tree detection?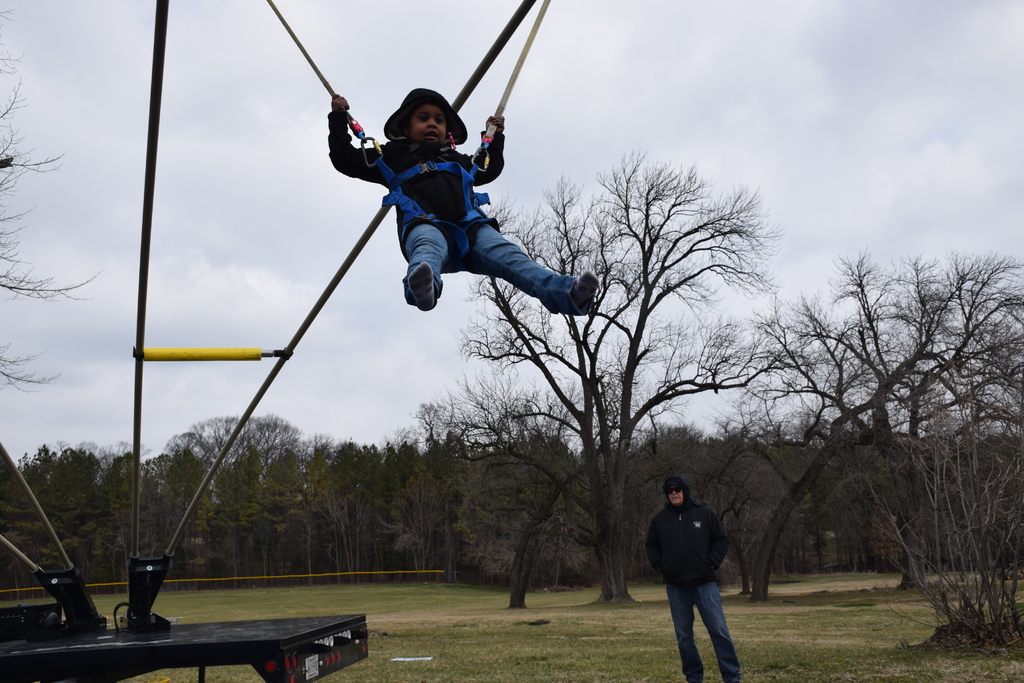
<region>460, 146, 787, 588</region>
